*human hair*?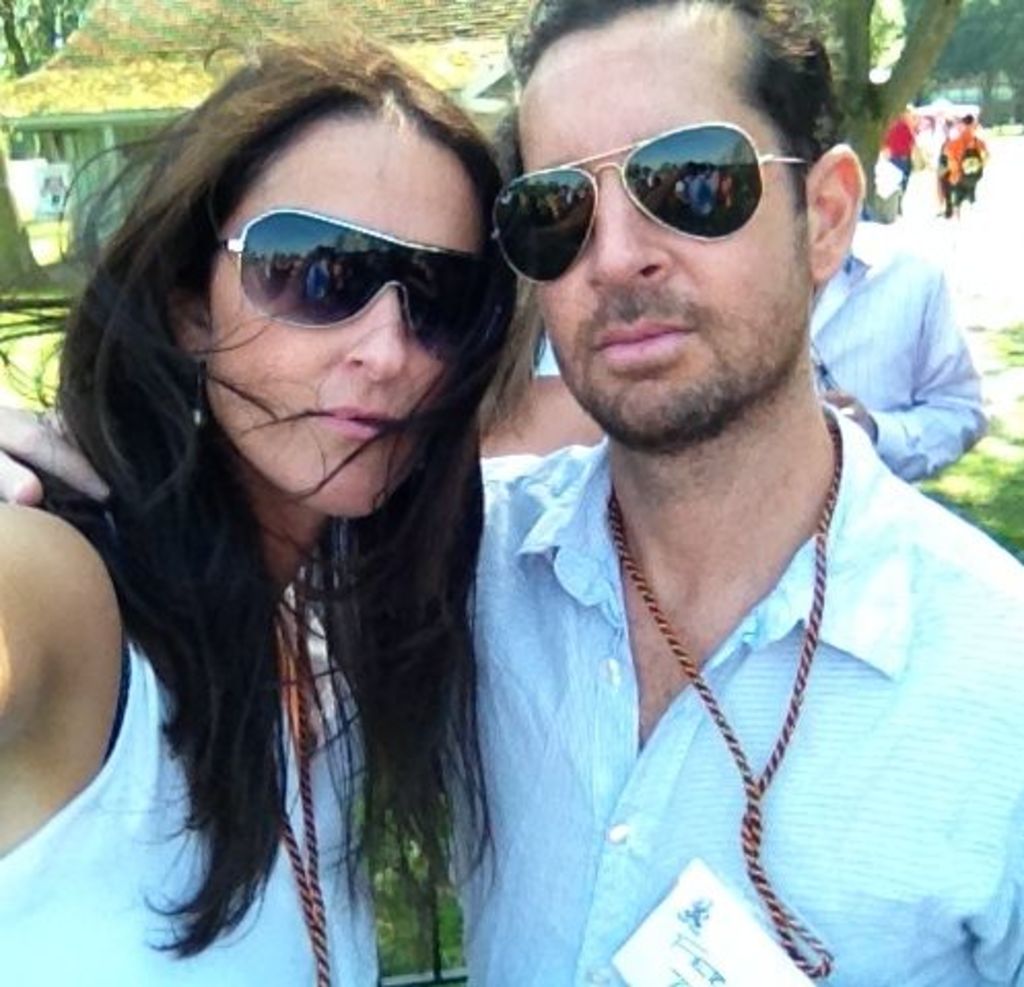
box=[25, 43, 530, 849]
